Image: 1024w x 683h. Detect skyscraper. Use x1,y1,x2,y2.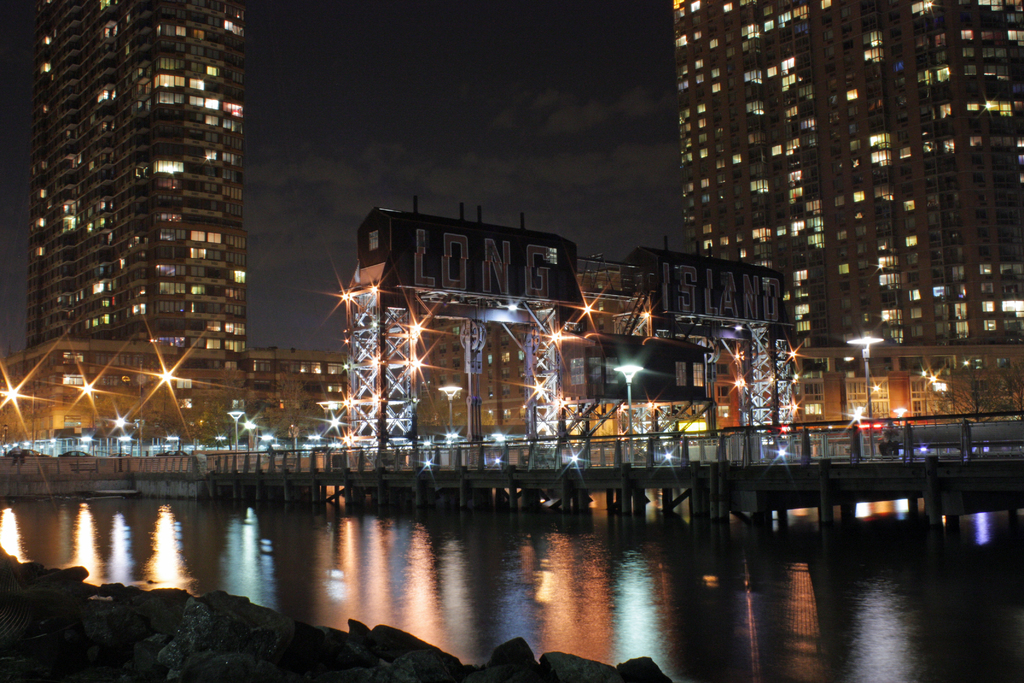
20,19,272,443.
